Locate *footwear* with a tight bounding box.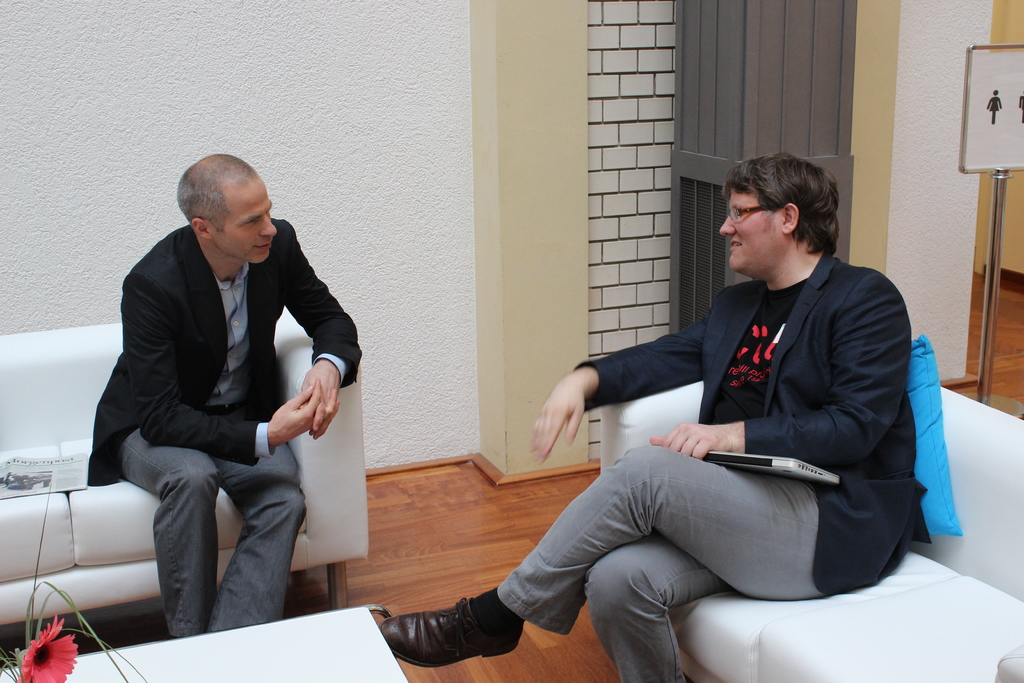
Rect(376, 591, 522, 674).
